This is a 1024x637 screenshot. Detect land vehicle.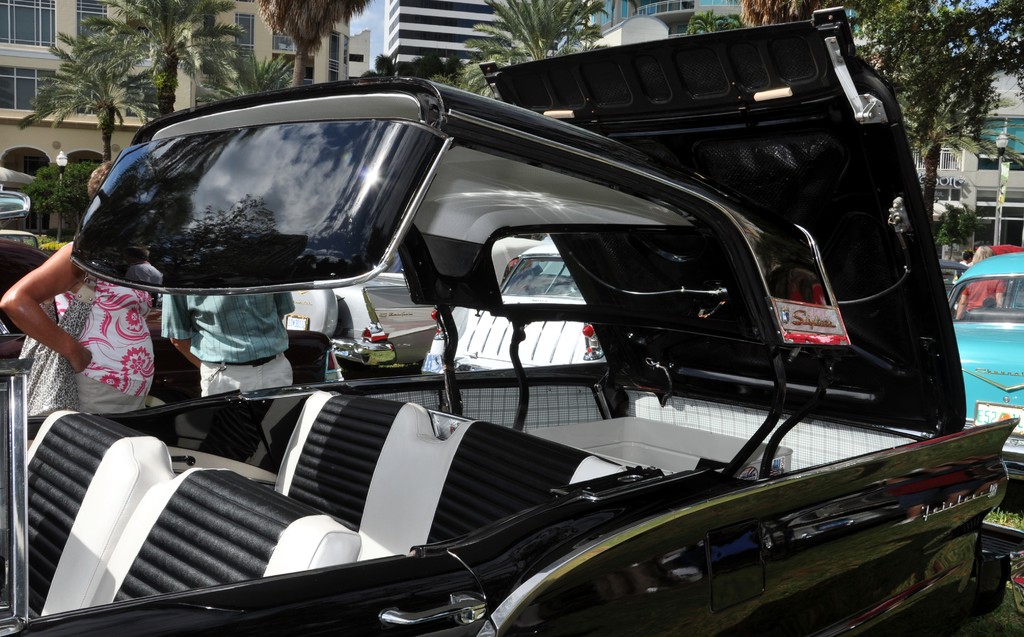
[left=456, top=247, right=605, bottom=368].
